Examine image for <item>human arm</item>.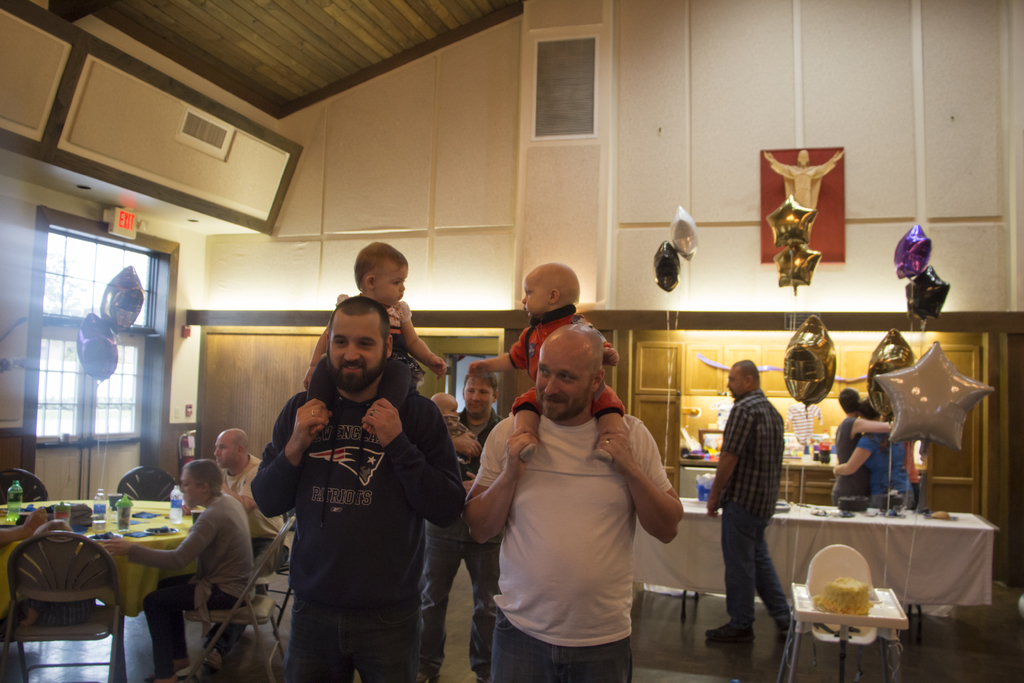
Examination result: <bbox>102, 513, 207, 569</bbox>.
